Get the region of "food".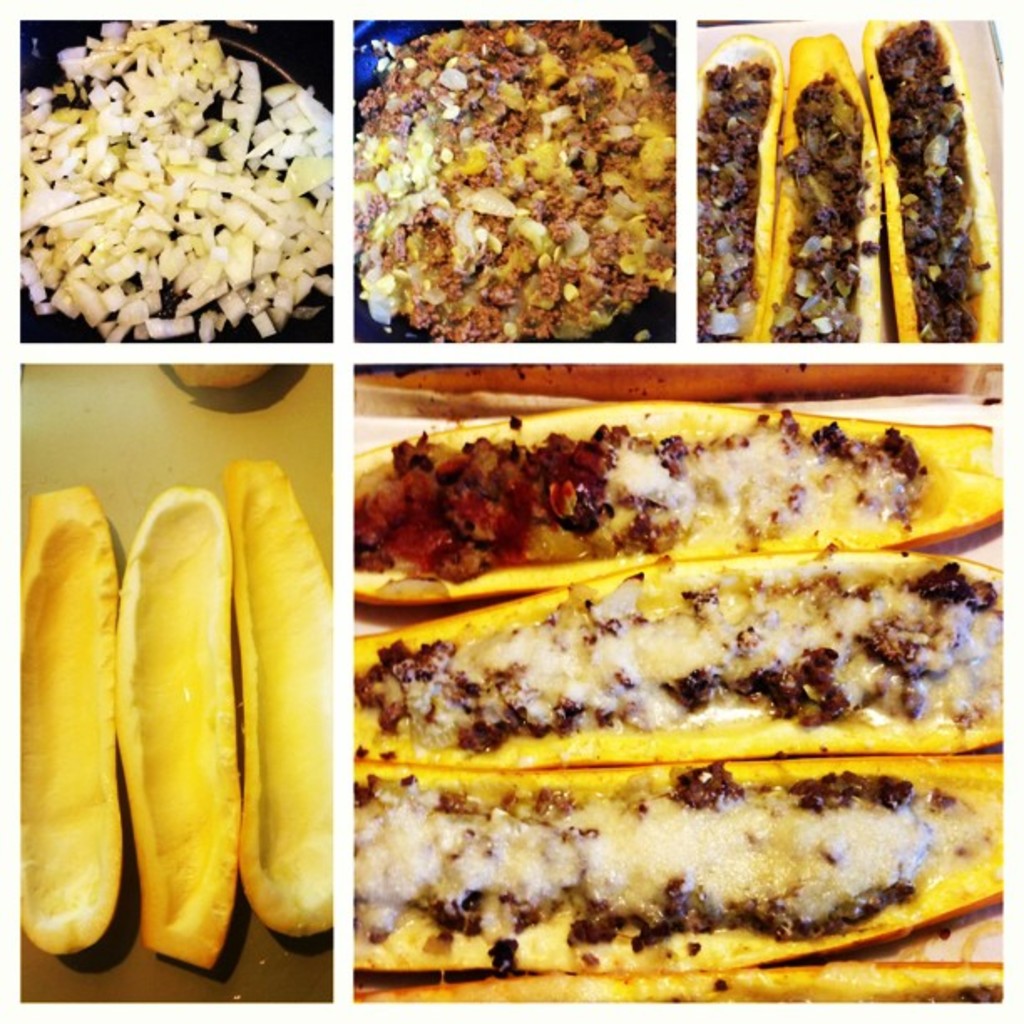
348/967/1004/999.
